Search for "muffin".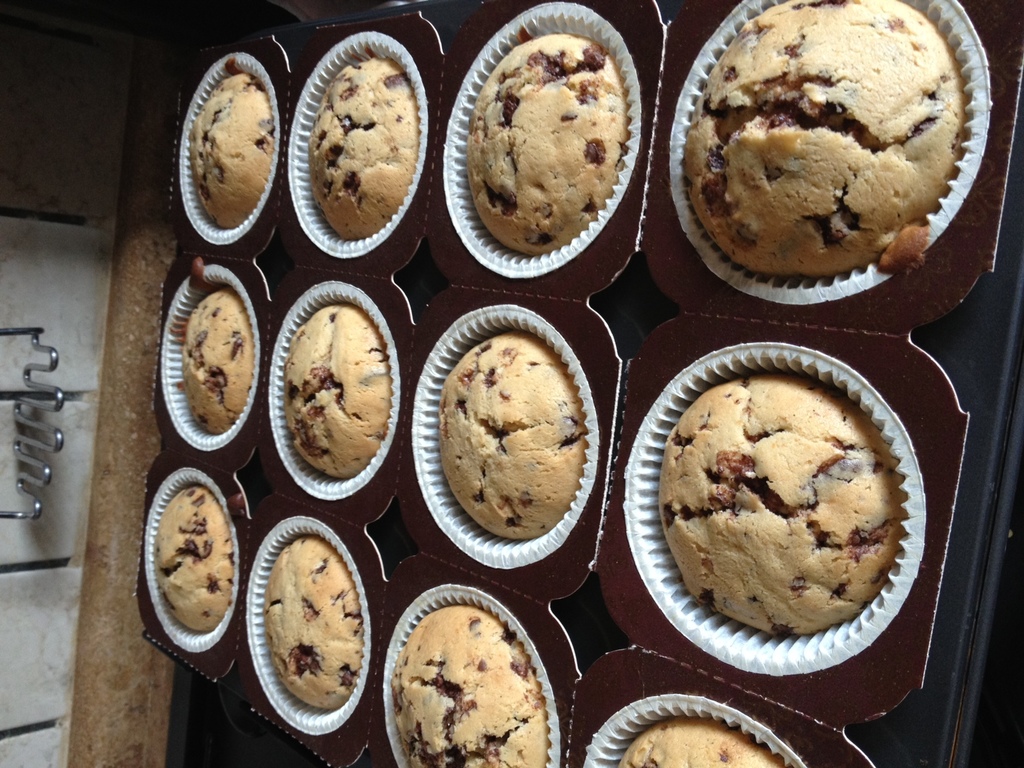
Found at [444, 0, 640, 278].
